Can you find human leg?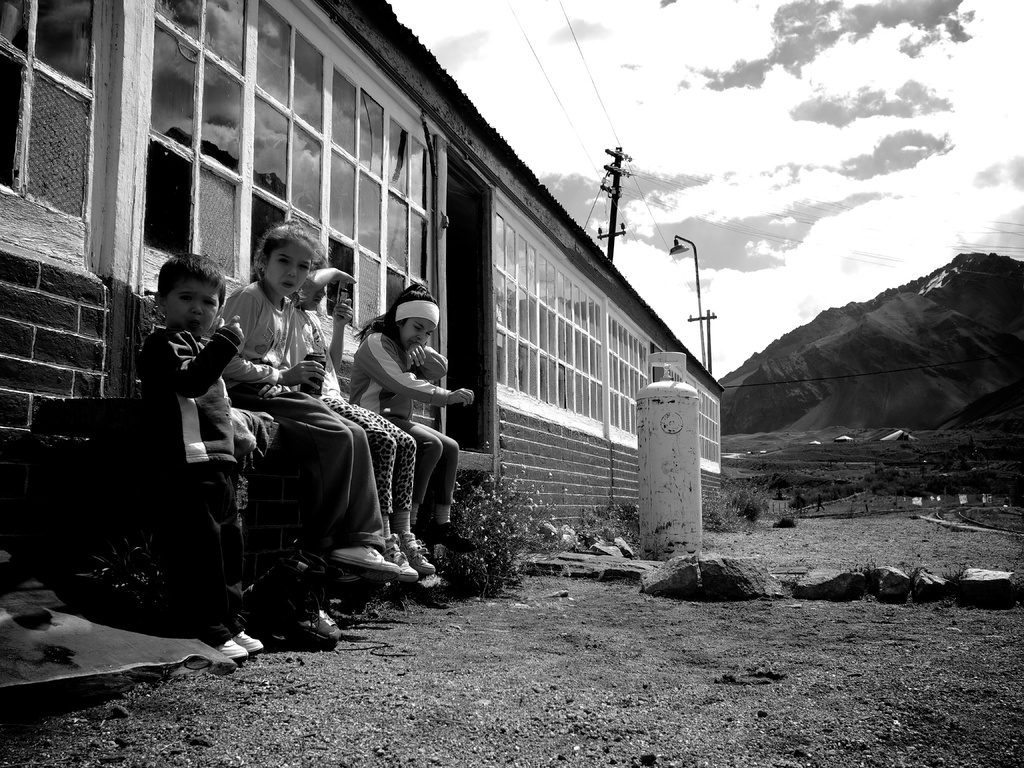
Yes, bounding box: rect(333, 392, 420, 578).
